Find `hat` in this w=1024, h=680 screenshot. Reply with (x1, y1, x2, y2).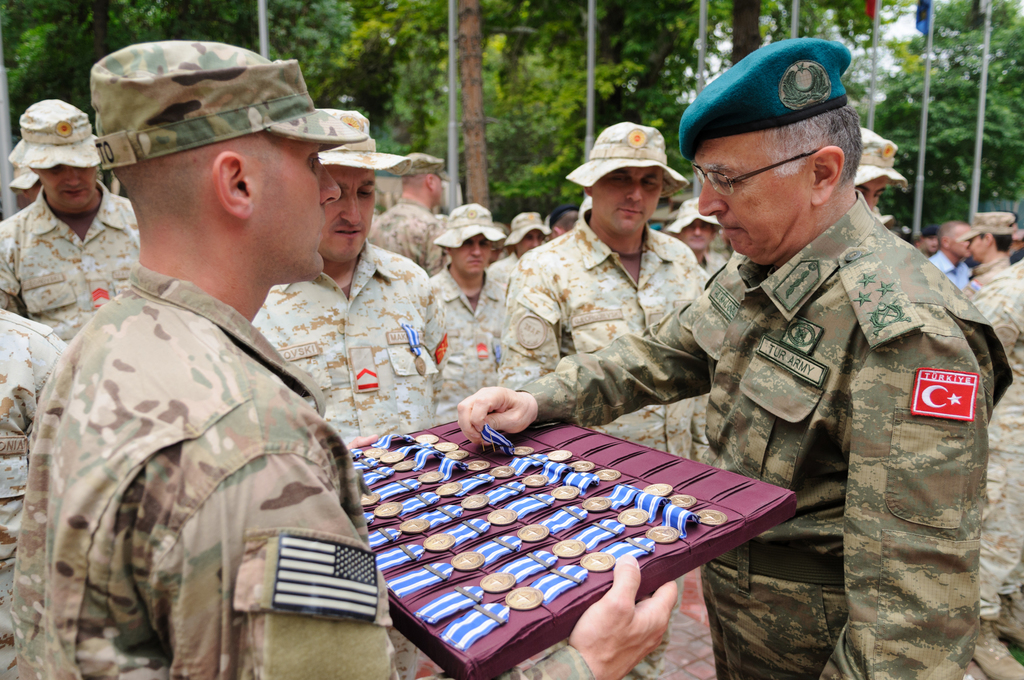
(852, 124, 906, 193).
